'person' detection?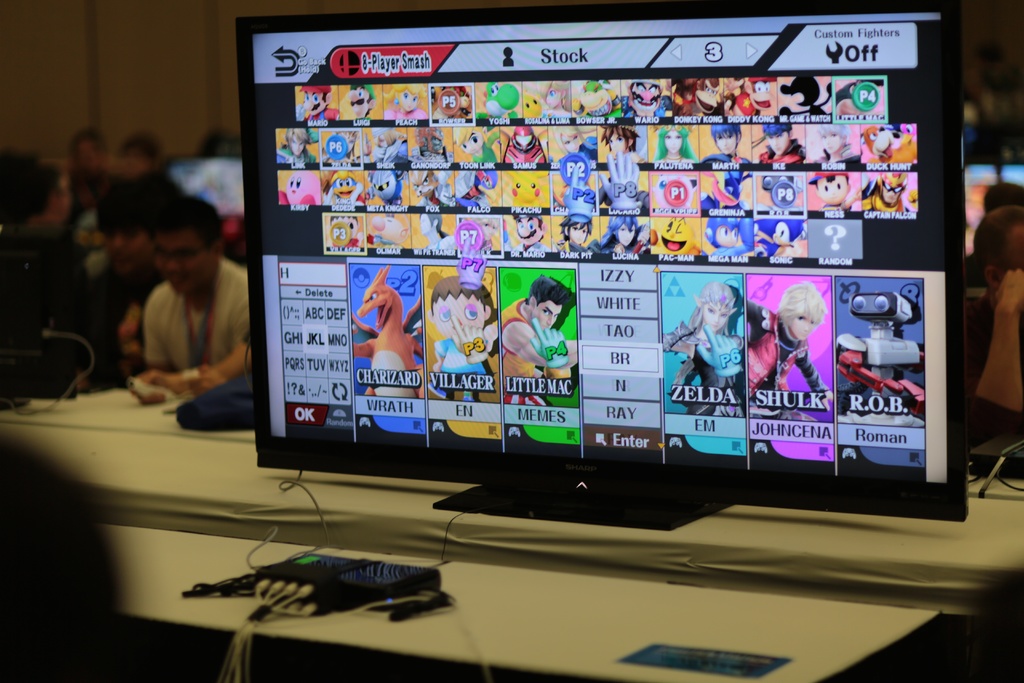
bbox=[417, 211, 454, 256]
